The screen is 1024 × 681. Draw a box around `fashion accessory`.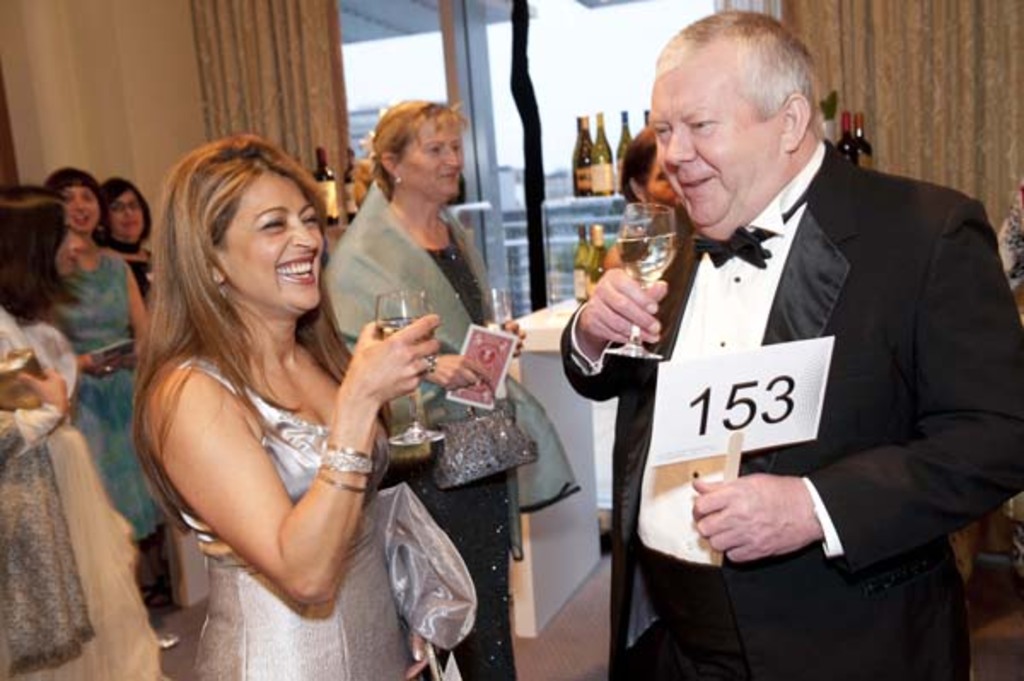
l=700, t=191, r=800, b=270.
